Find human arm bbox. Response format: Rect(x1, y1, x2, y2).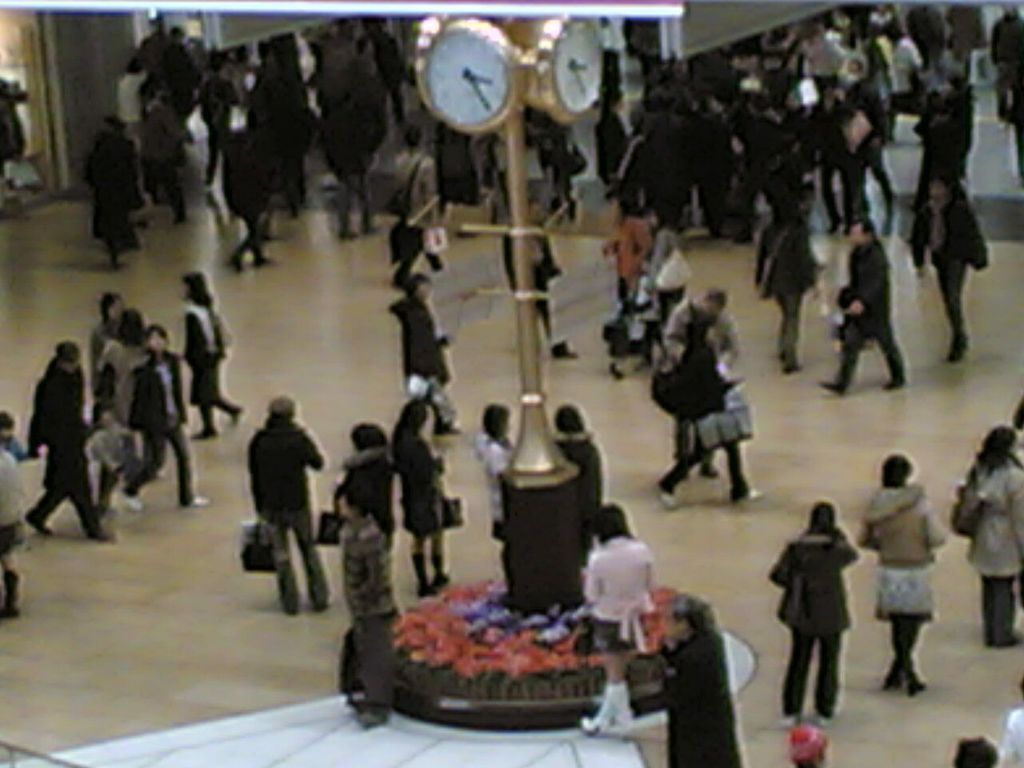
Rect(834, 522, 862, 566).
